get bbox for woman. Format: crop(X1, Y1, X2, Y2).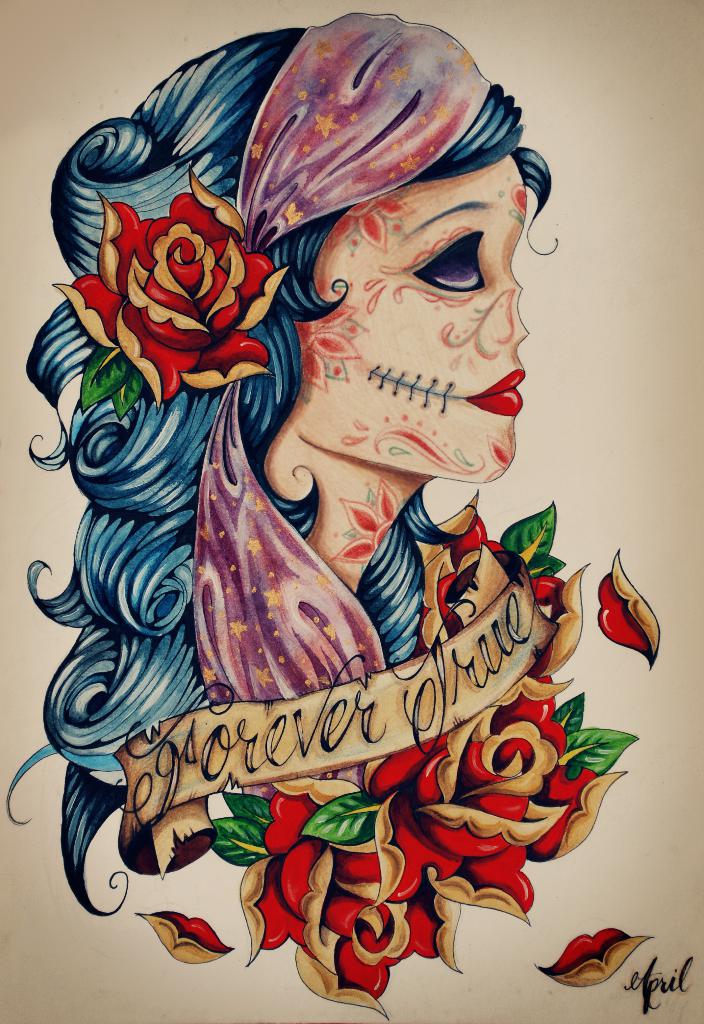
crop(13, 28, 602, 928).
